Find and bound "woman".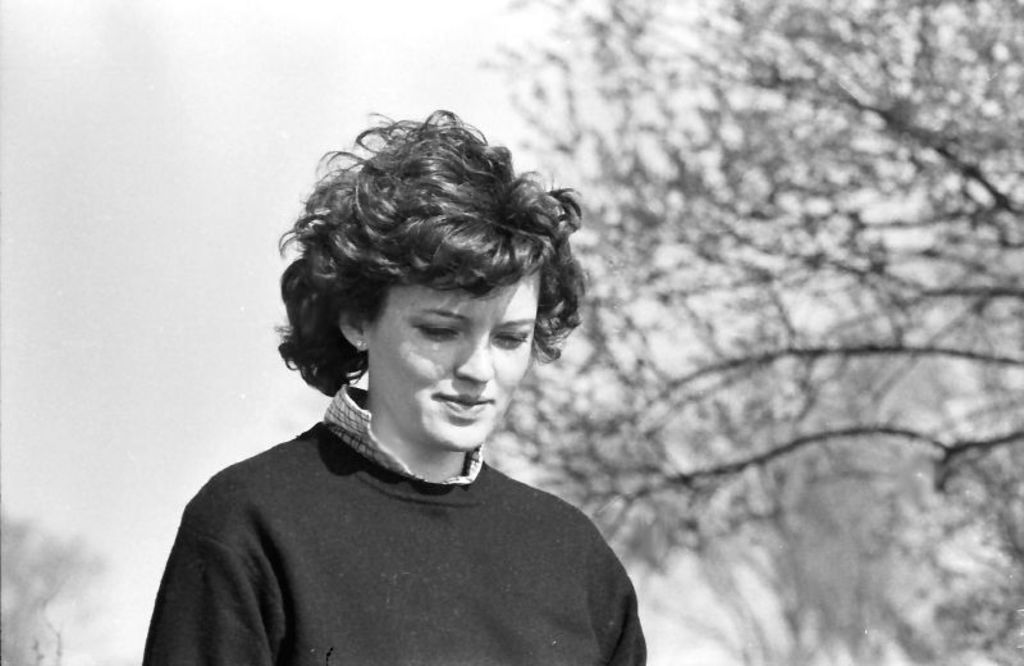
Bound: pyautogui.locateOnScreen(137, 118, 676, 665).
